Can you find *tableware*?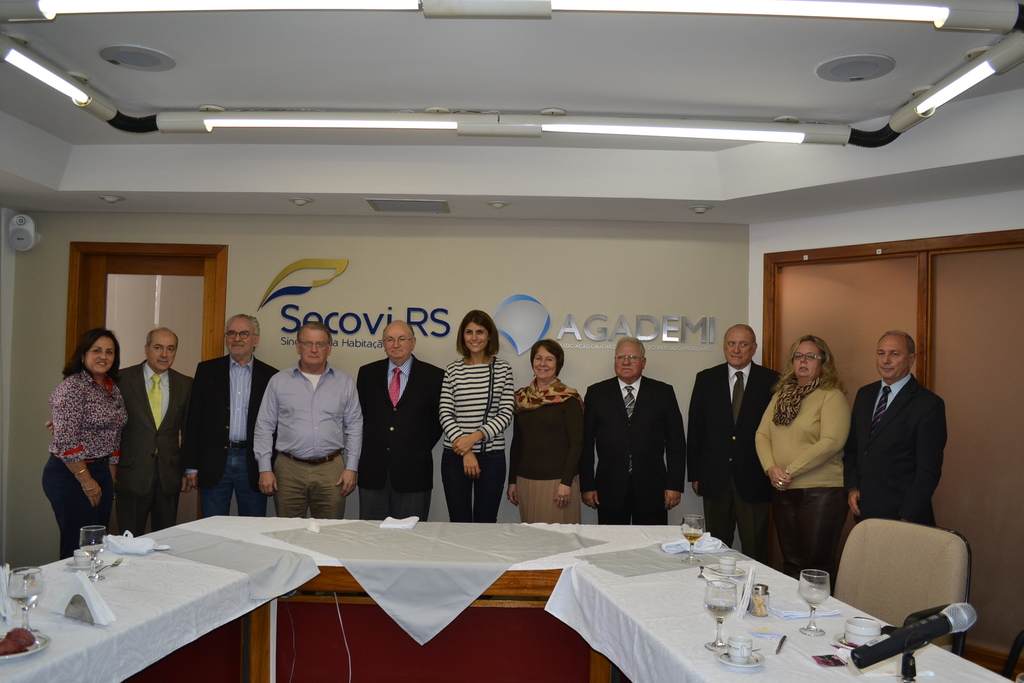
Yes, bounding box: l=678, t=513, r=703, b=568.
